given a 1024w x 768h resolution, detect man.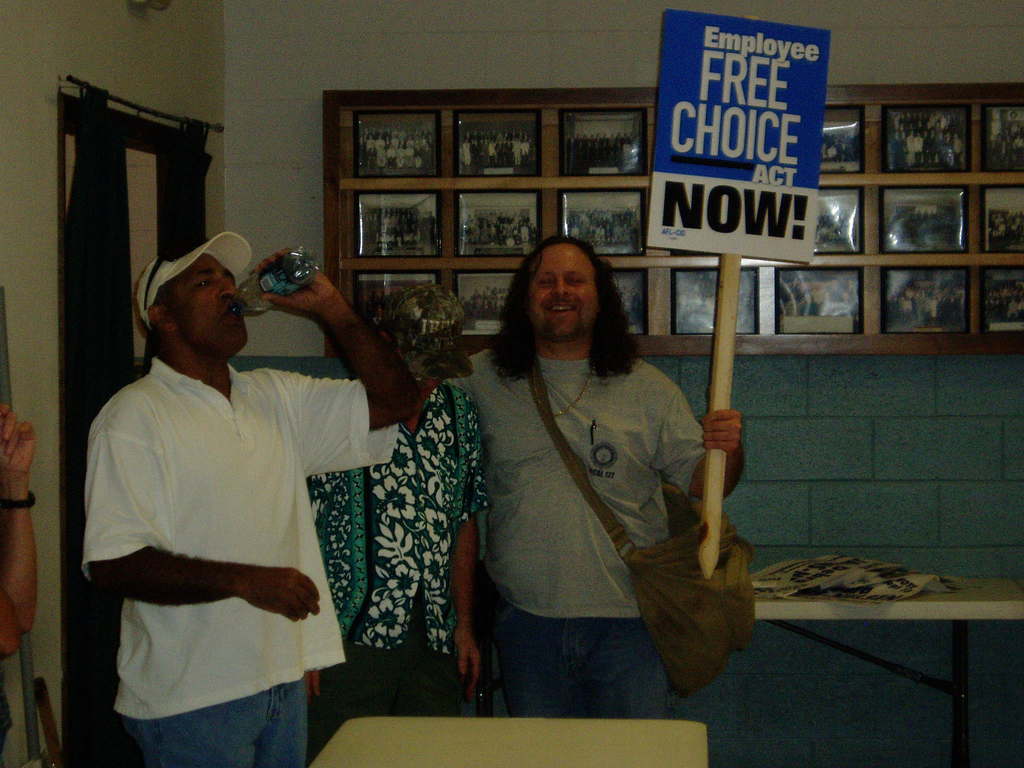
crop(0, 397, 38, 767).
